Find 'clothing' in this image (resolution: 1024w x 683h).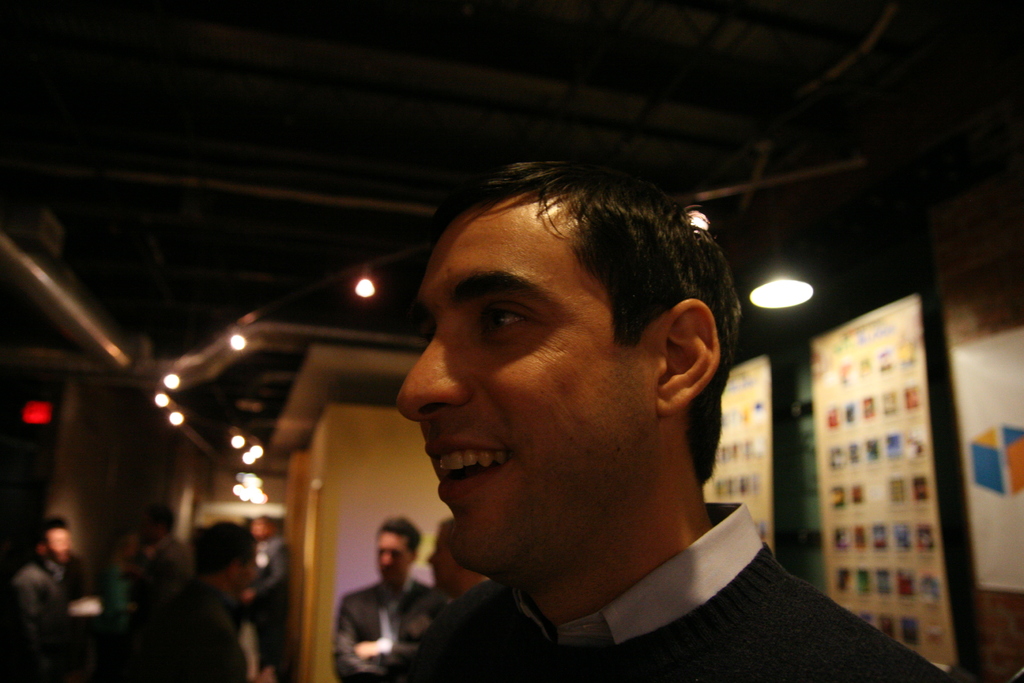
region(7, 555, 75, 677).
